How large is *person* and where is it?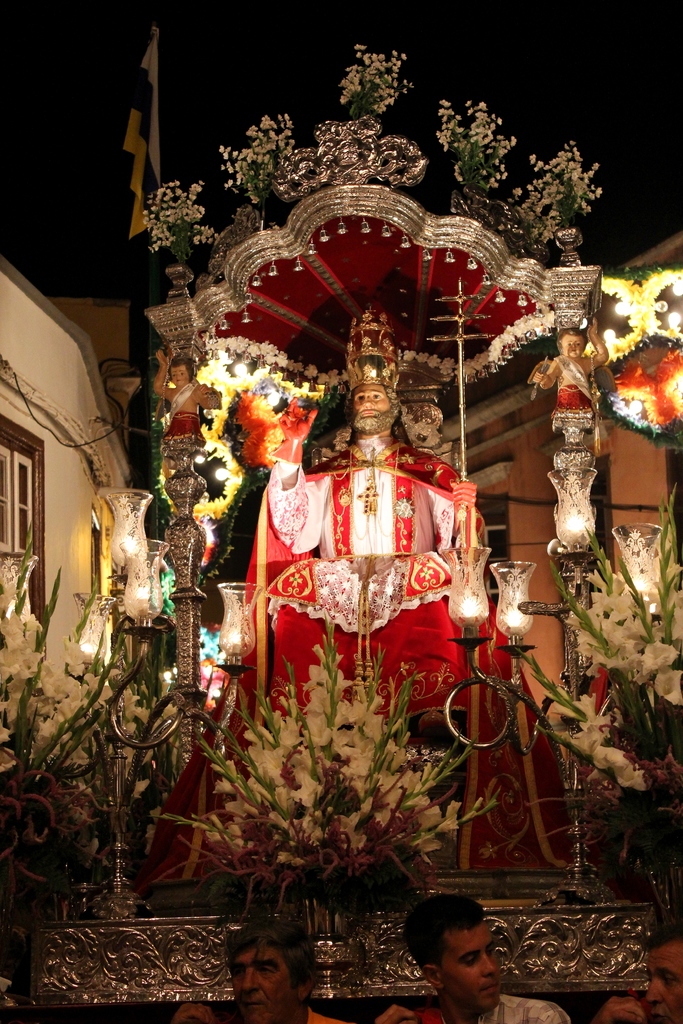
Bounding box: detection(592, 942, 682, 1023).
